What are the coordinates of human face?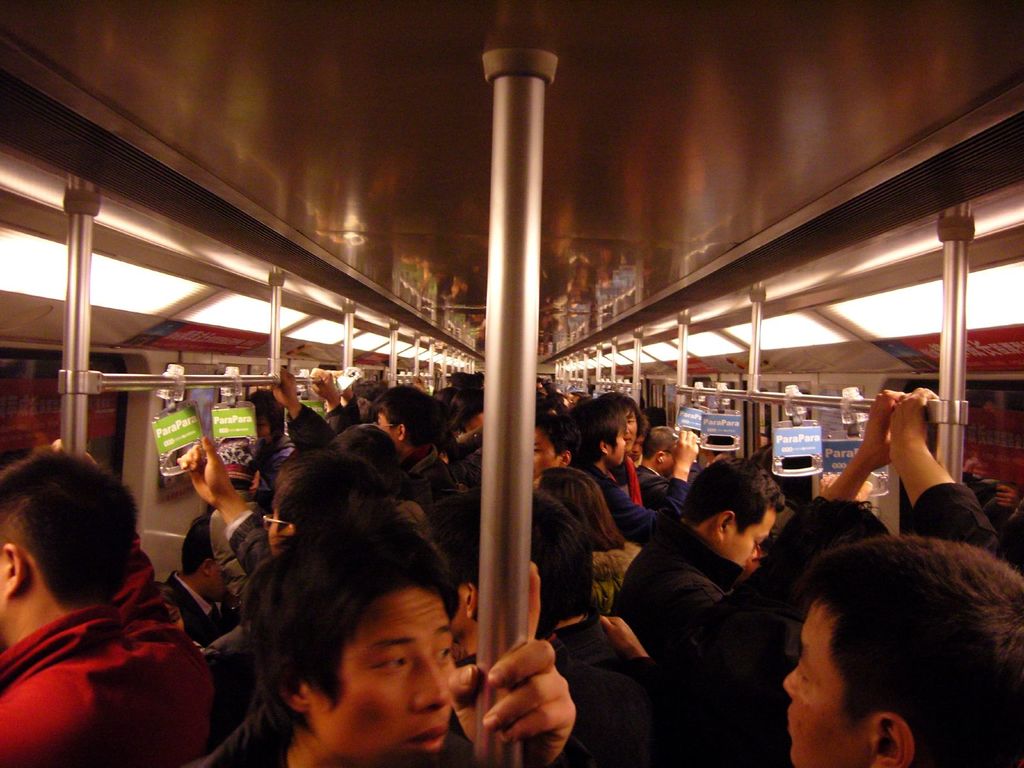
375 410 395 436.
